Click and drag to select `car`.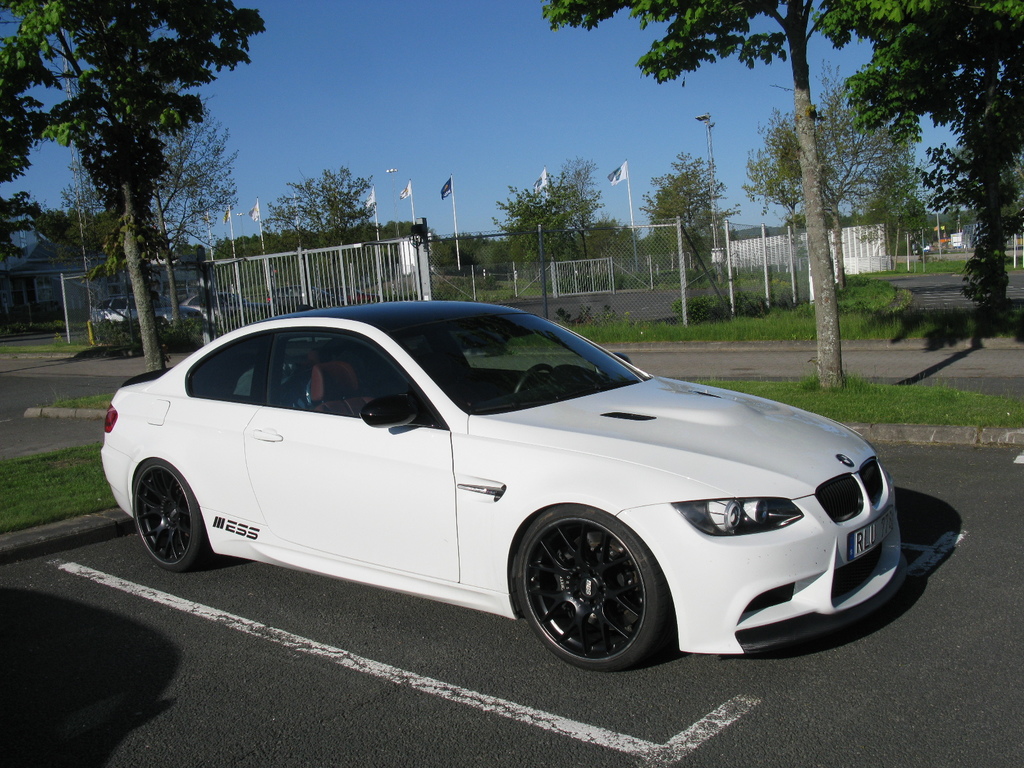
Selection: crop(267, 282, 333, 310).
